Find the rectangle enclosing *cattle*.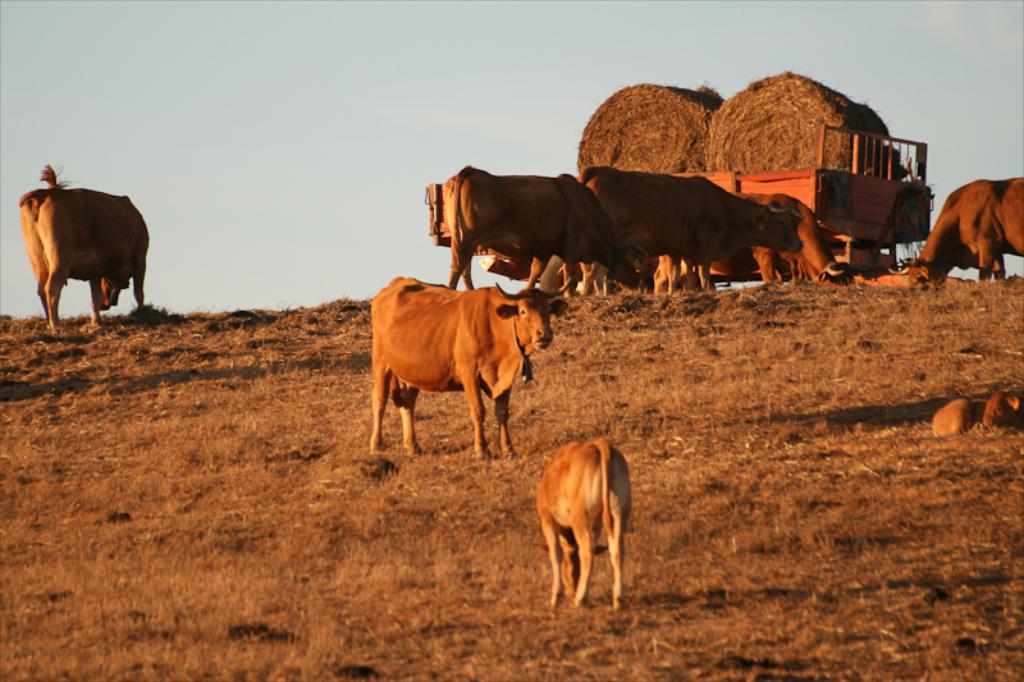
bbox(355, 269, 567, 461).
